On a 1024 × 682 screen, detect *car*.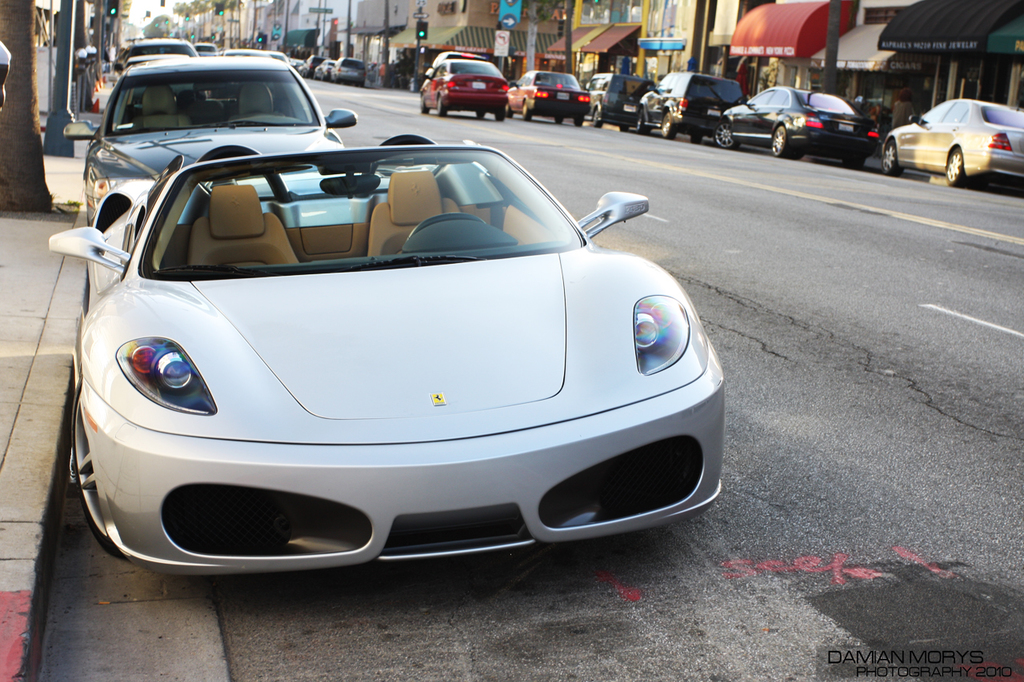
bbox=[419, 59, 509, 120].
